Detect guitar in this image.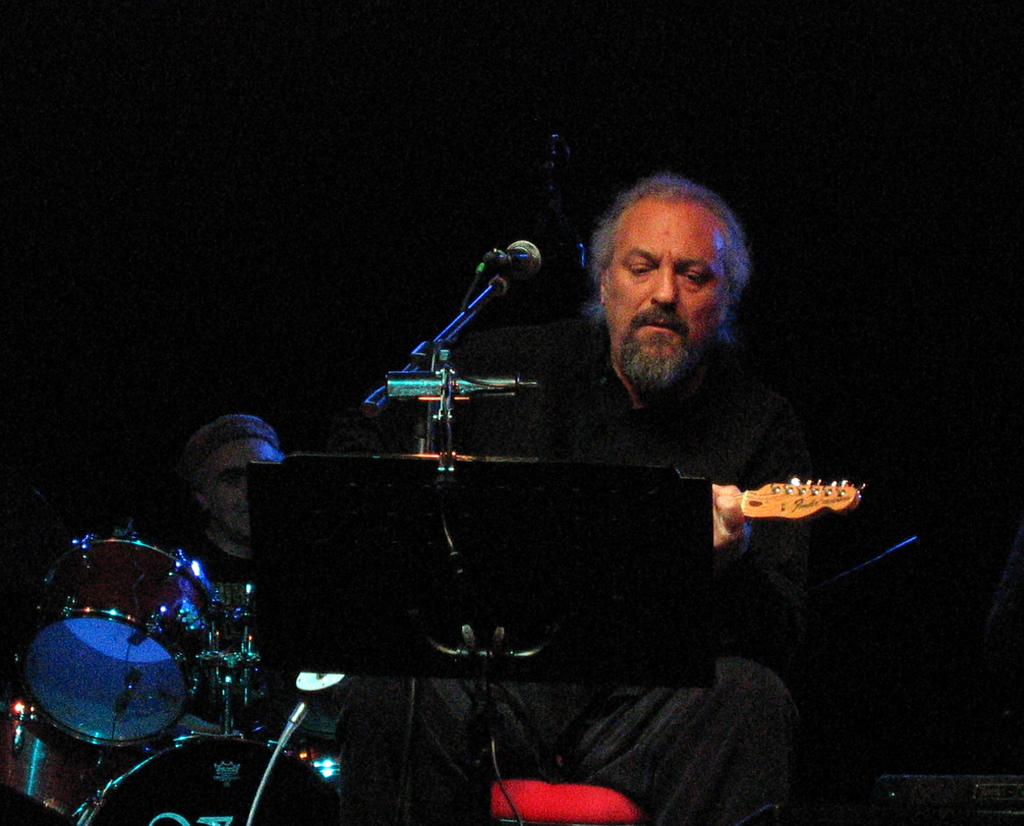
Detection: (732, 473, 867, 549).
